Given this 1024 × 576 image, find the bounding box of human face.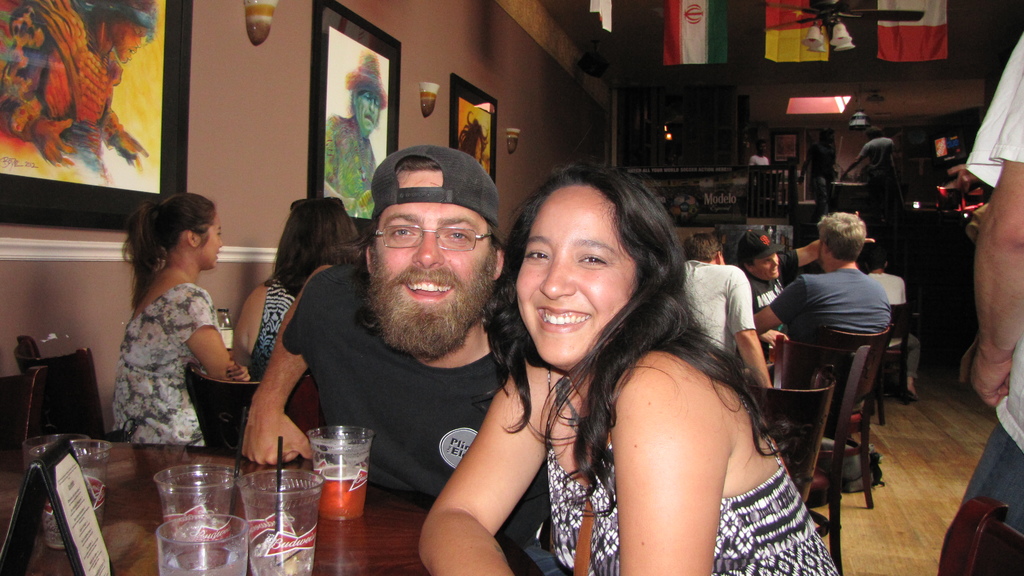
rect(367, 164, 493, 344).
